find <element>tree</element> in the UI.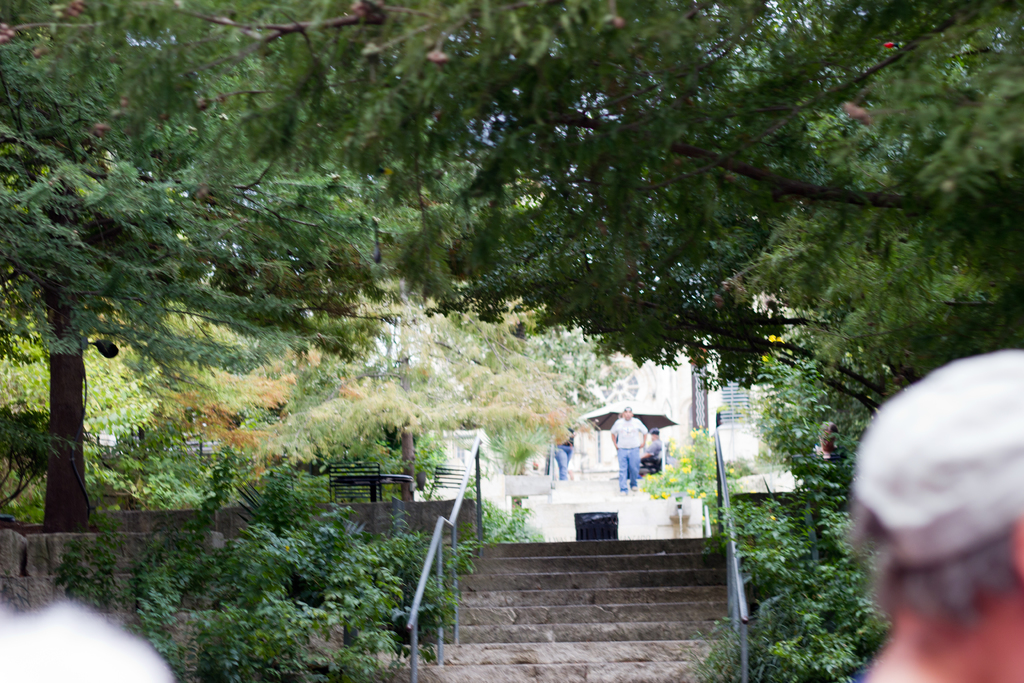
UI element at (left=0, top=1, right=388, bottom=537).
